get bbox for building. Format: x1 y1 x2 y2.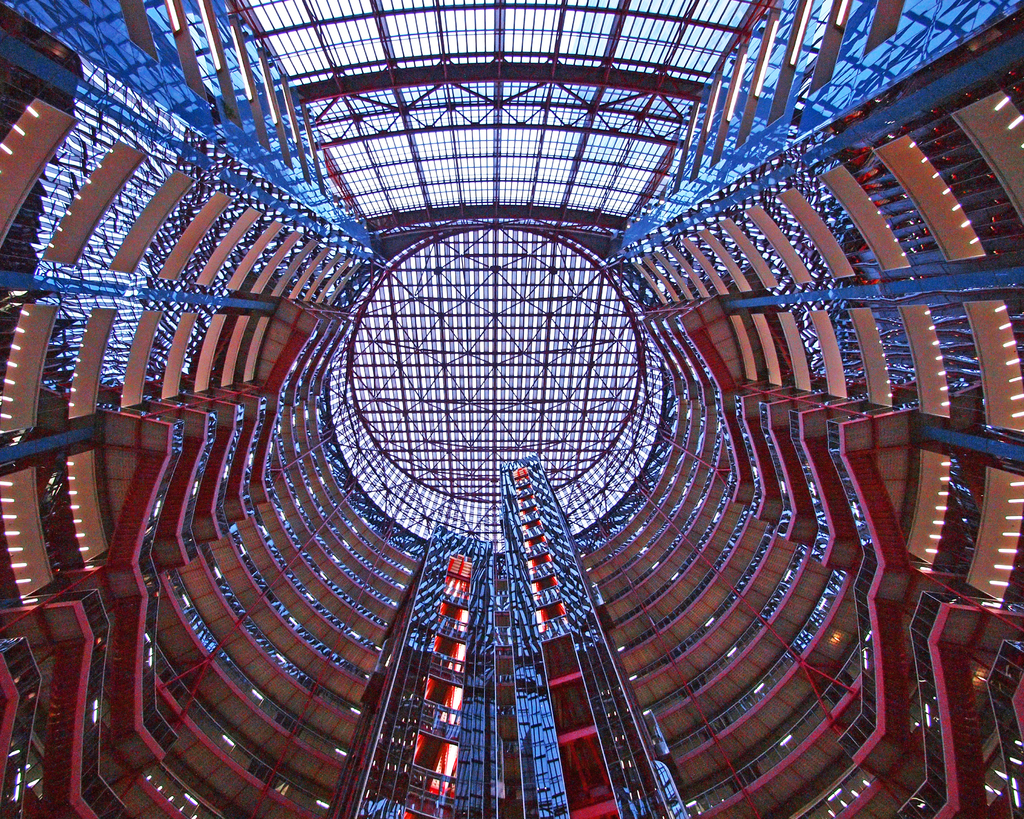
0 0 1023 818.
